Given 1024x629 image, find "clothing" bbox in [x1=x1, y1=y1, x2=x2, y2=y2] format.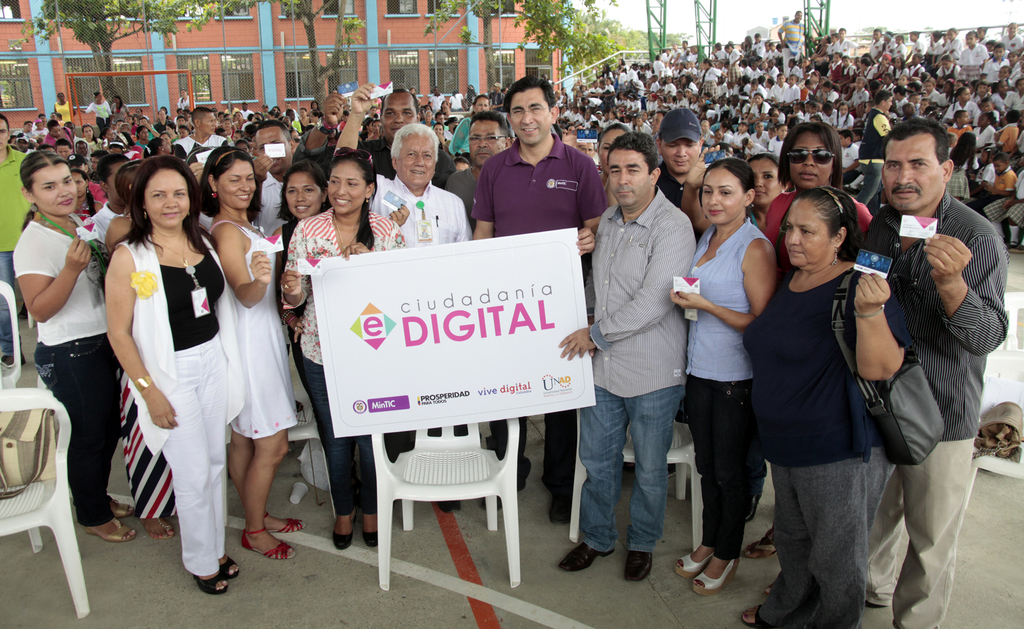
[x1=692, y1=52, x2=697, y2=61].
